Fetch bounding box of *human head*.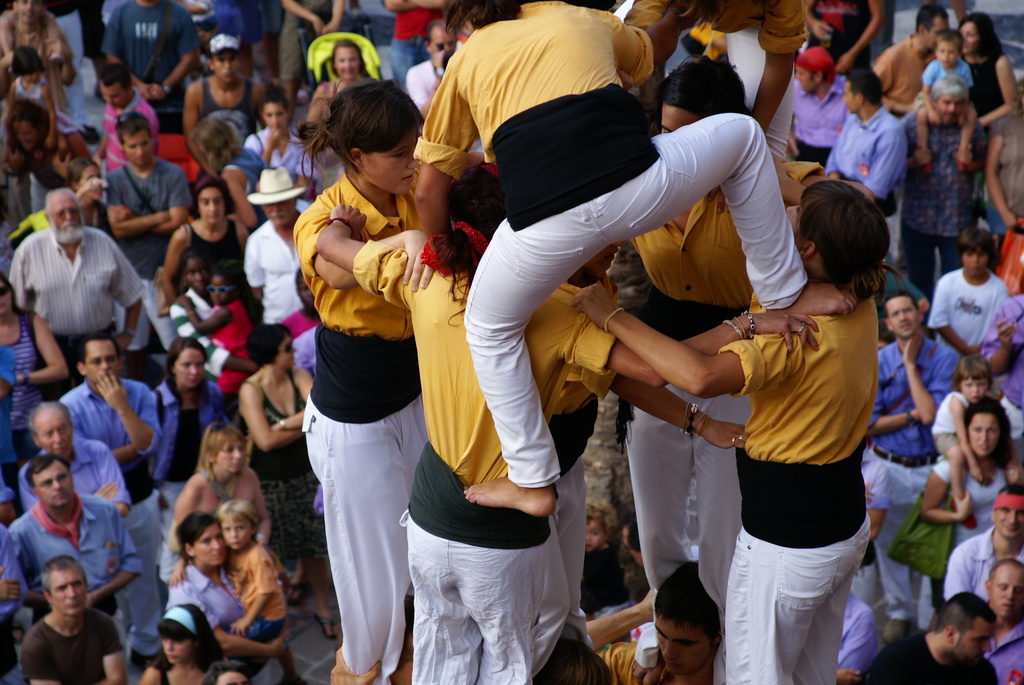
Bbox: rect(990, 487, 1023, 545).
